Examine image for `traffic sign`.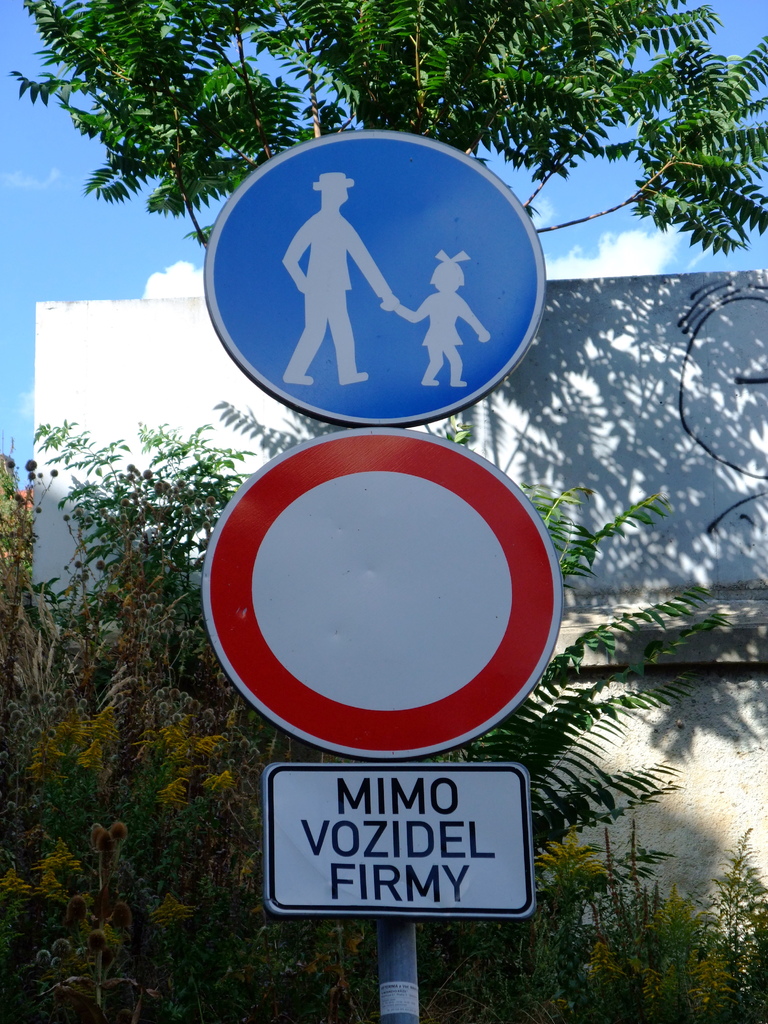
Examination result: (202, 129, 550, 424).
